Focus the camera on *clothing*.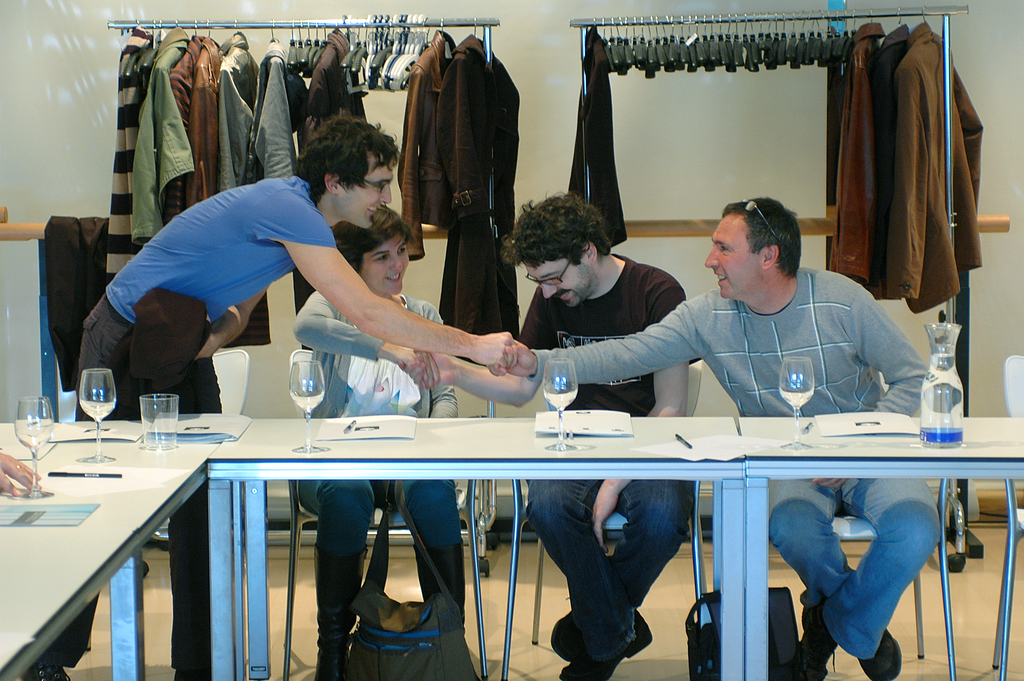
Focus region: rect(302, 31, 368, 350).
